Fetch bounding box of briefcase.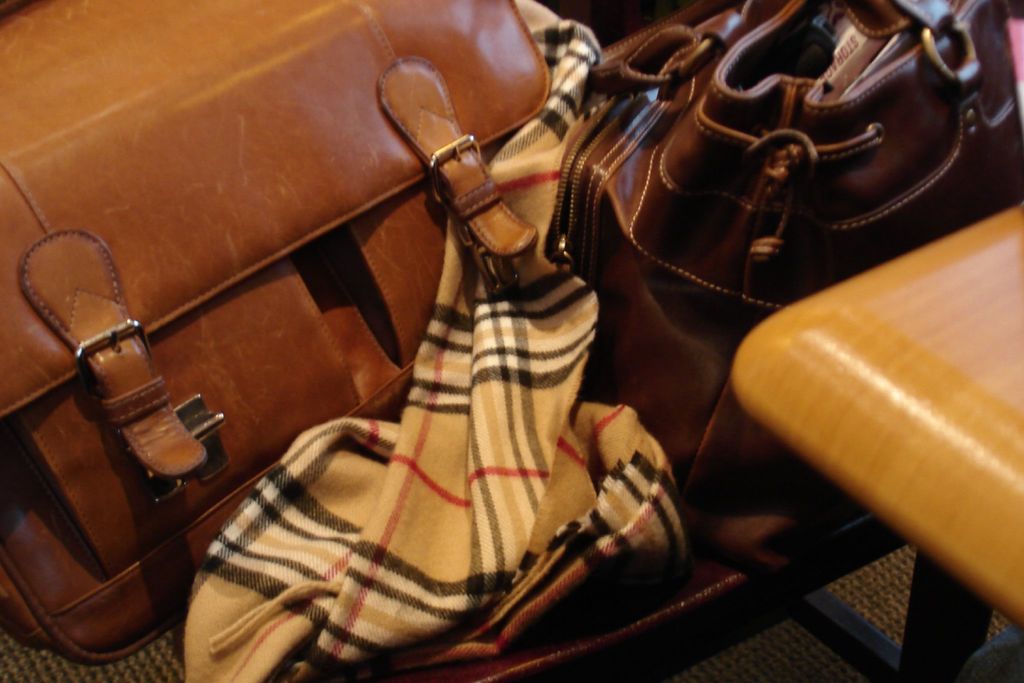
Bbox: select_region(0, 0, 602, 677).
